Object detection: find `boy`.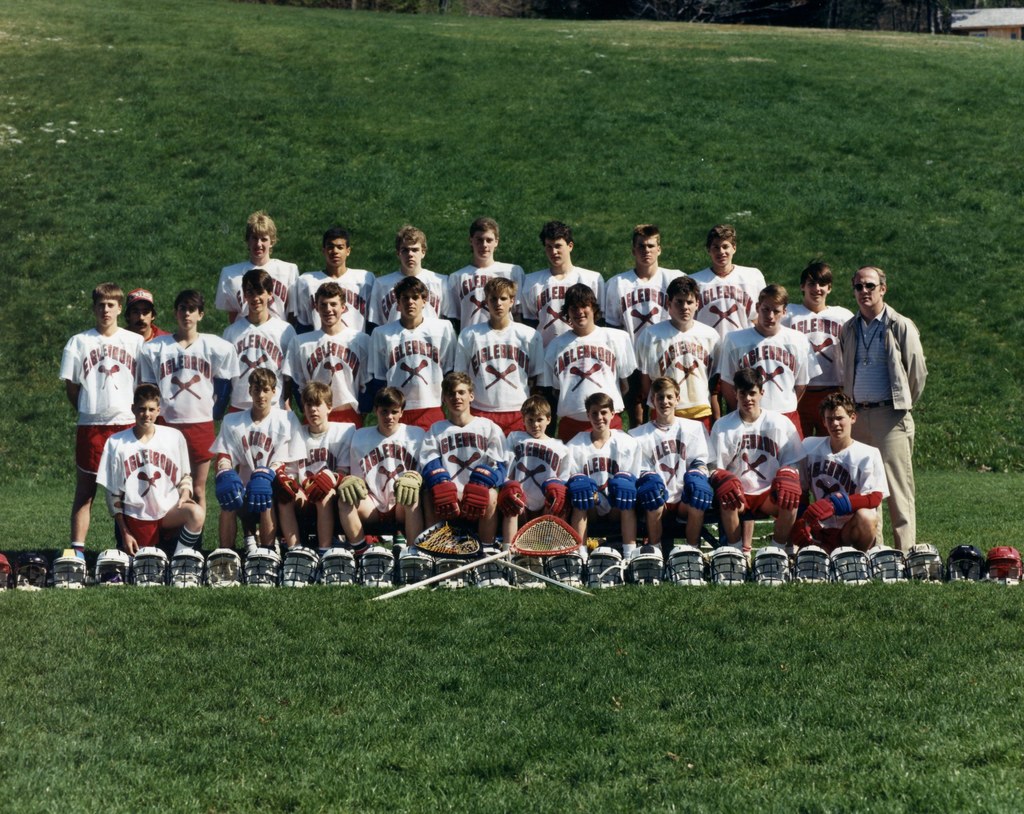
{"left": 437, "top": 218, "right": 530, "bottom": 328}.
